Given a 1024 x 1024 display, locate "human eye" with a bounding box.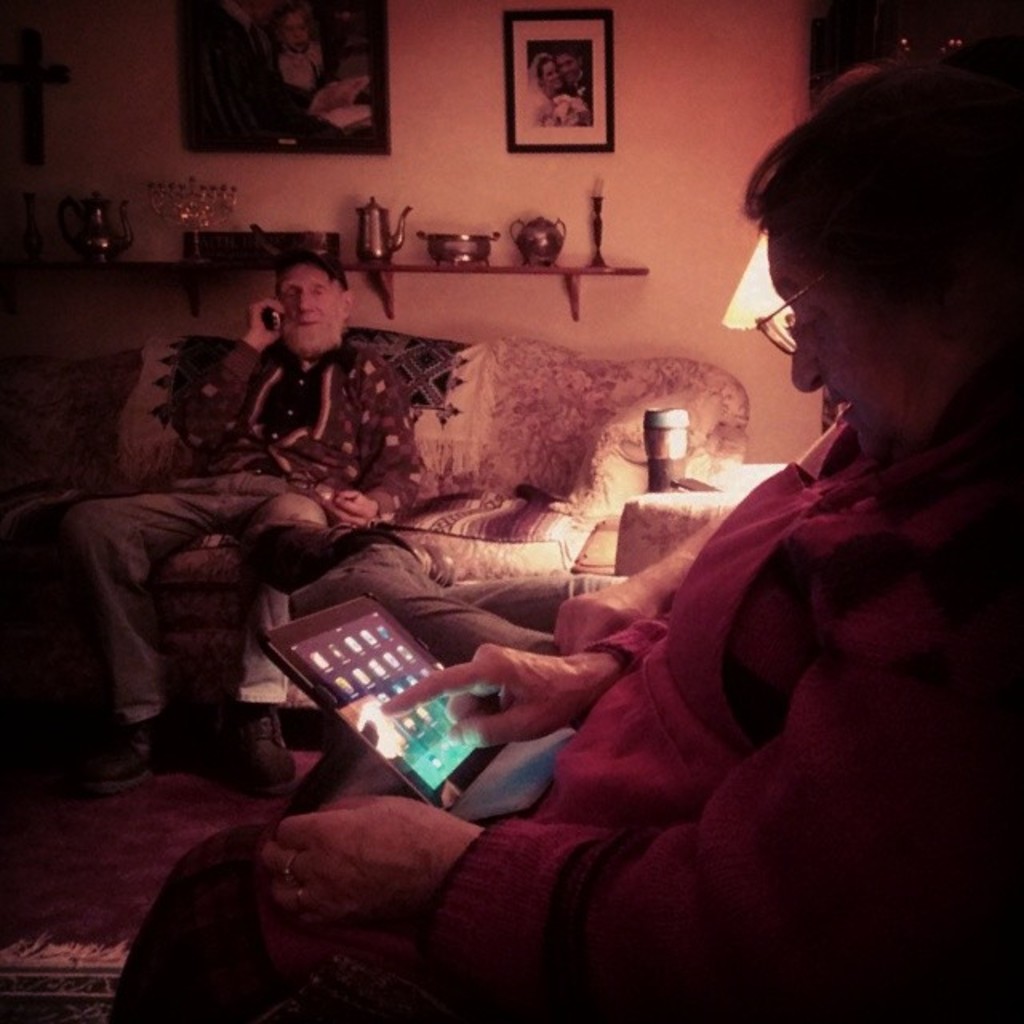
Located: [x1=309, y1=280, x2=333, y2=298].
